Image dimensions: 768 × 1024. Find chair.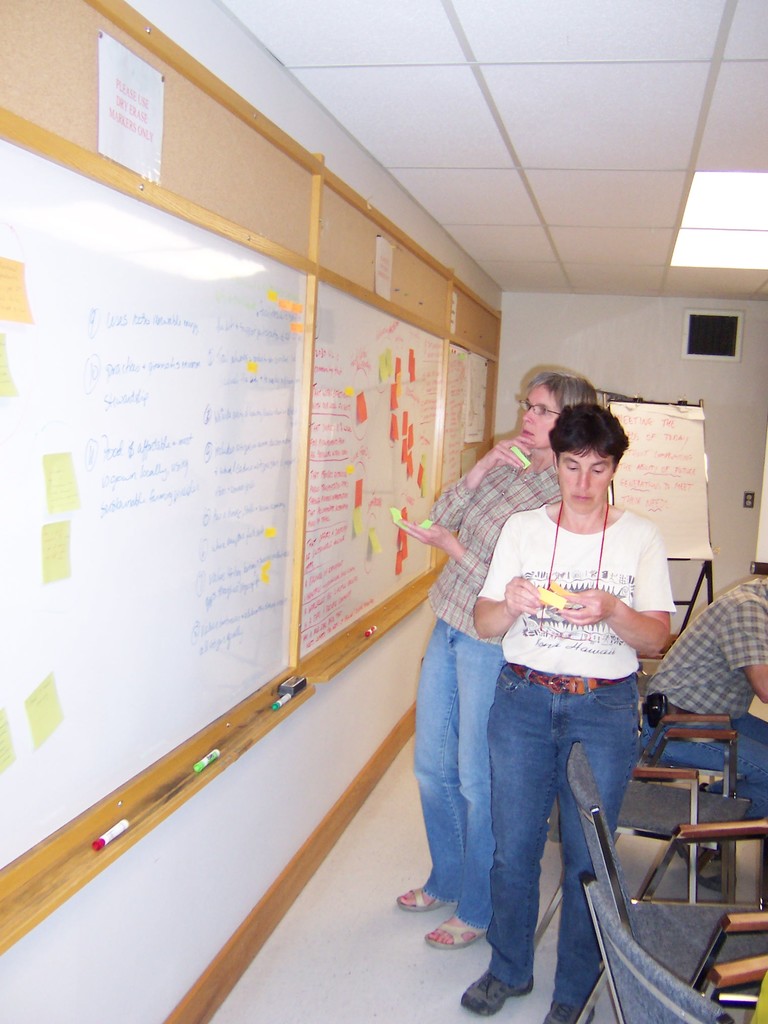
<region>560, 741, 767, 1014</region>.
